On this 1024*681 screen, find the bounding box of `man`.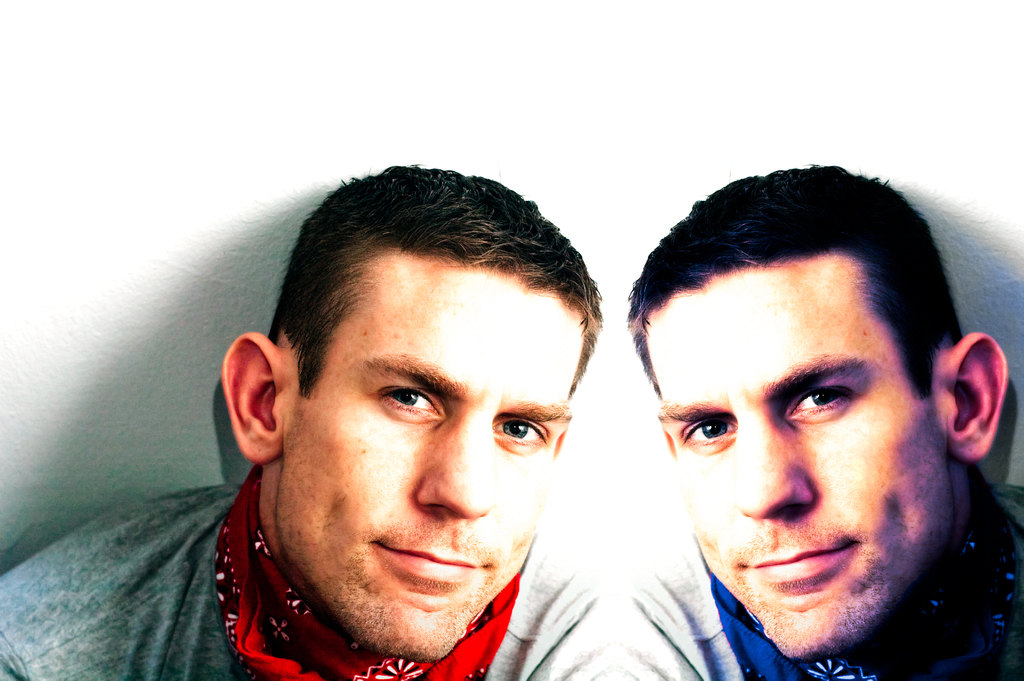
Bounding box: Rect(0, 158, 685, 680).
